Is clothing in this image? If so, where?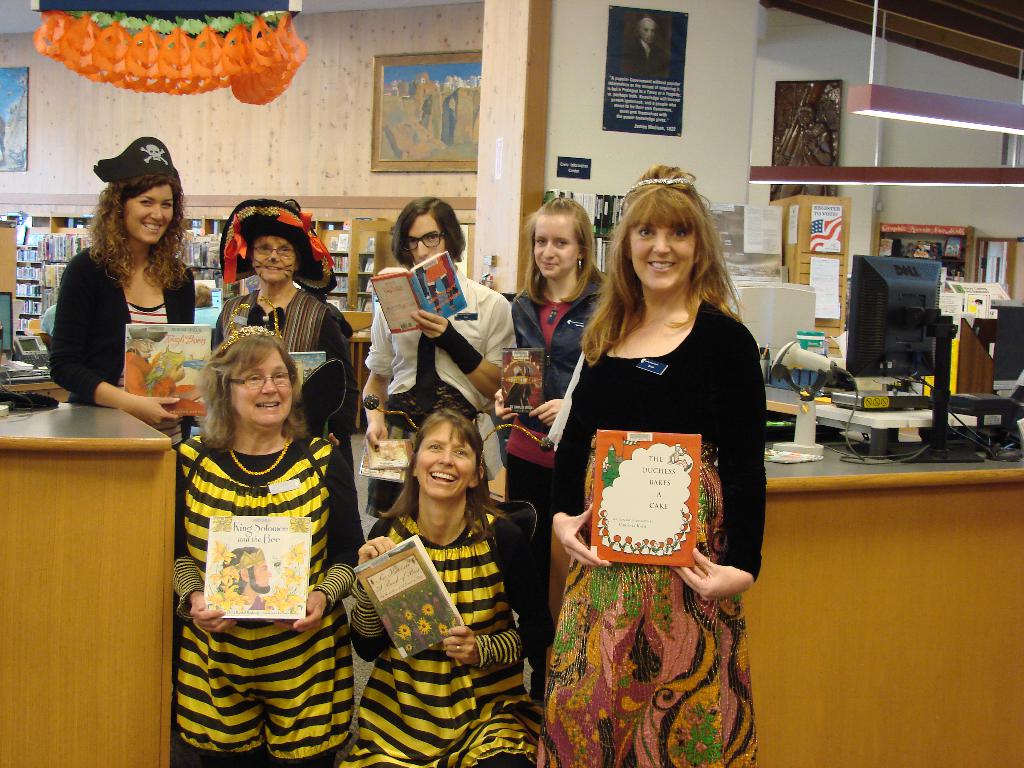
Yes, at detection(500, 276, 619, 695).
